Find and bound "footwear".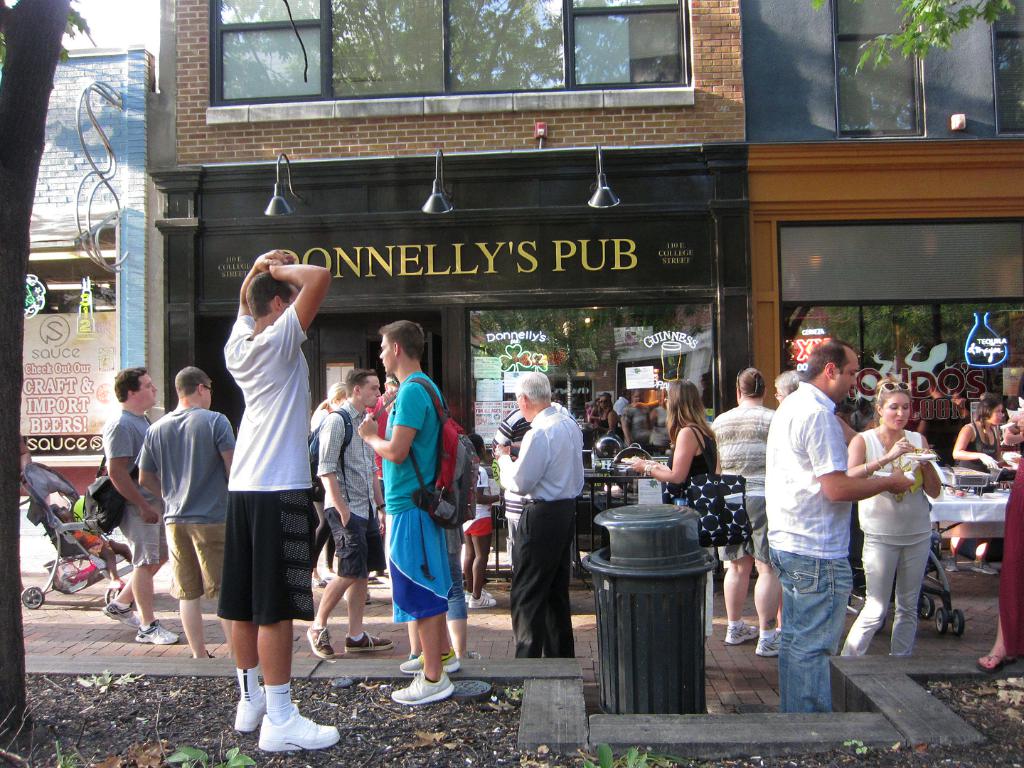
Bound: Rect(310, 577, 325, 590).
